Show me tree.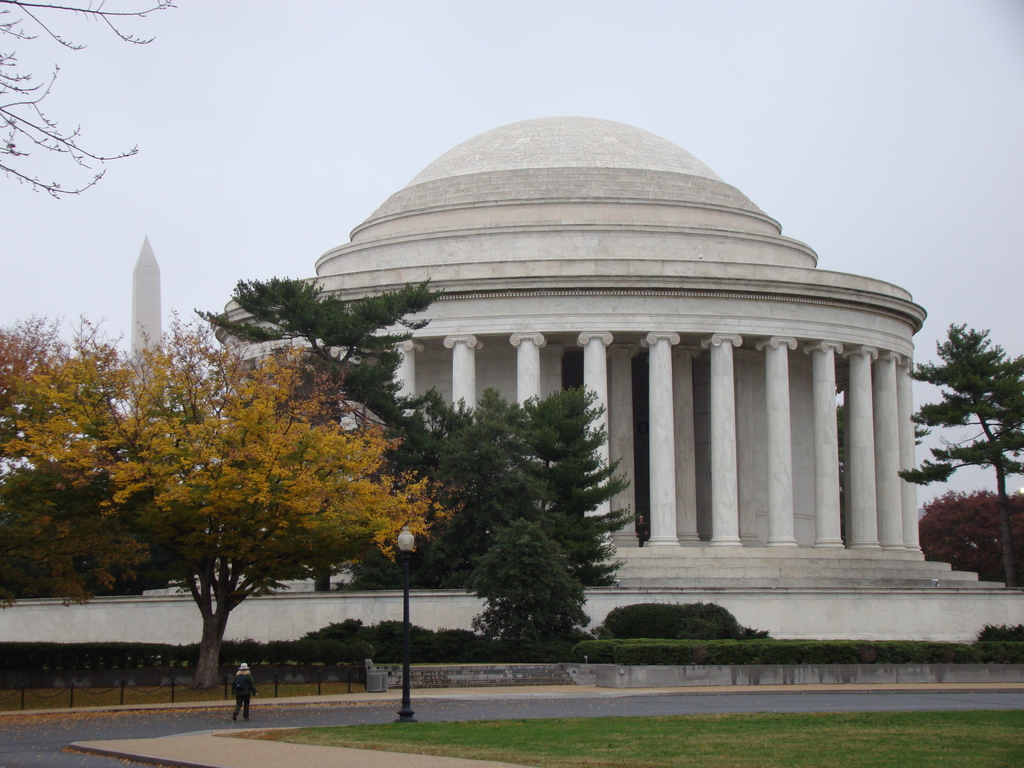
tree is here: [x1=896, y1=324, x2=1023, y2=592].
